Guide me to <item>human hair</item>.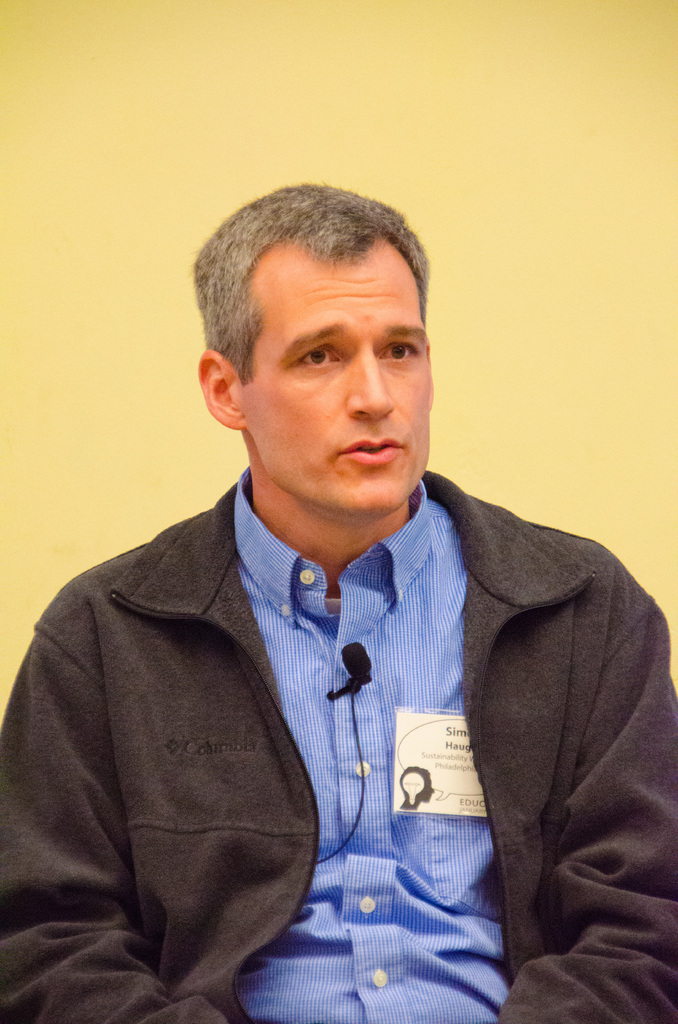
Guidance: left=188, top=173, right=435, bottom=436.
